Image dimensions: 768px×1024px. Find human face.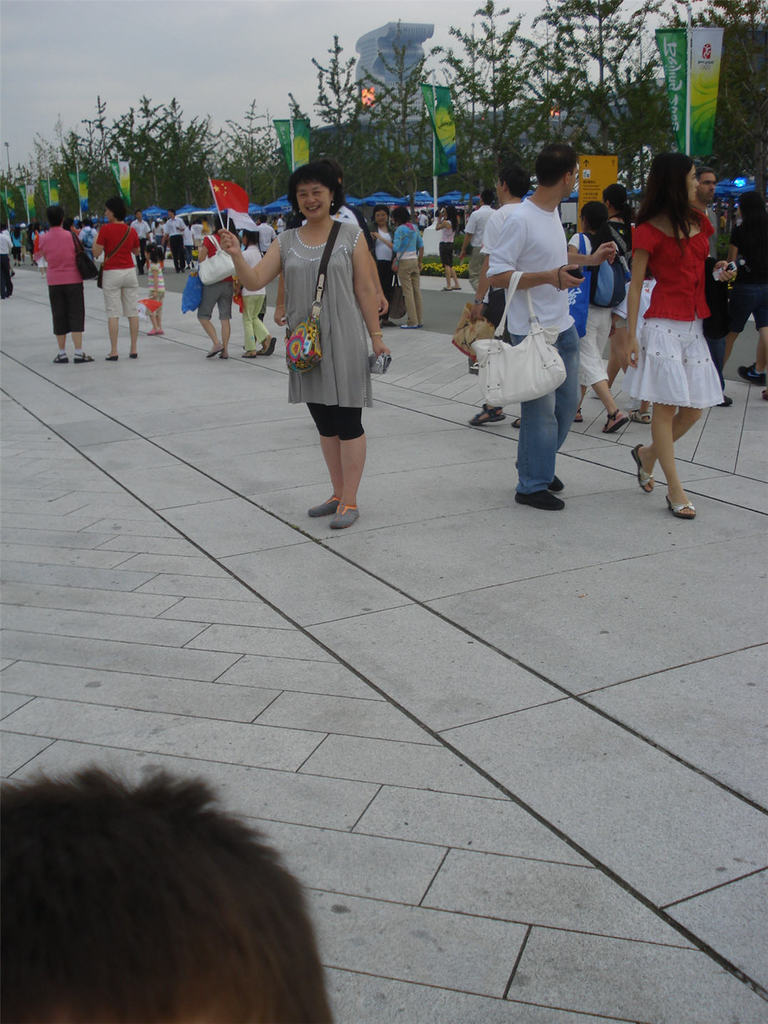
BBox(569, 161, 578, 195).
